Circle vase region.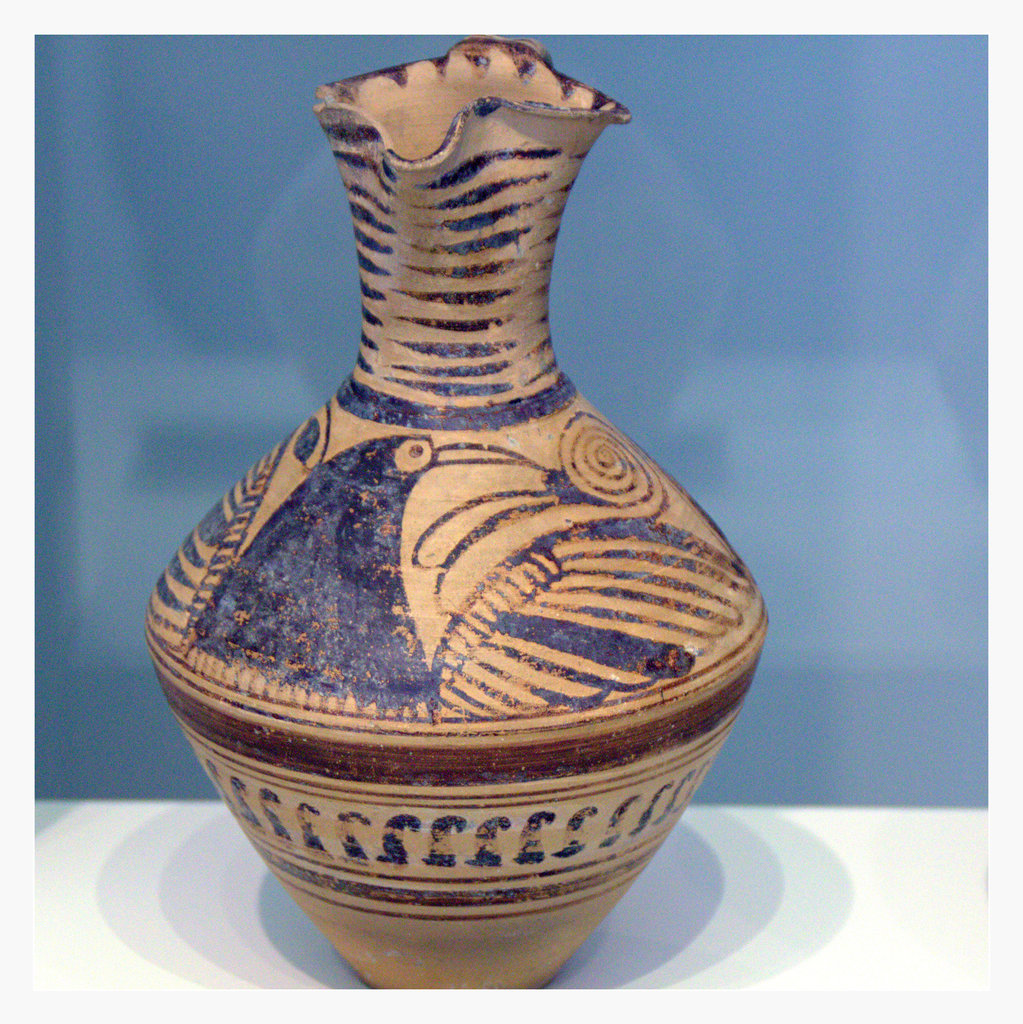
Region: {"left": 142, "top": 33, "right": 772, "bottom": 991}.
